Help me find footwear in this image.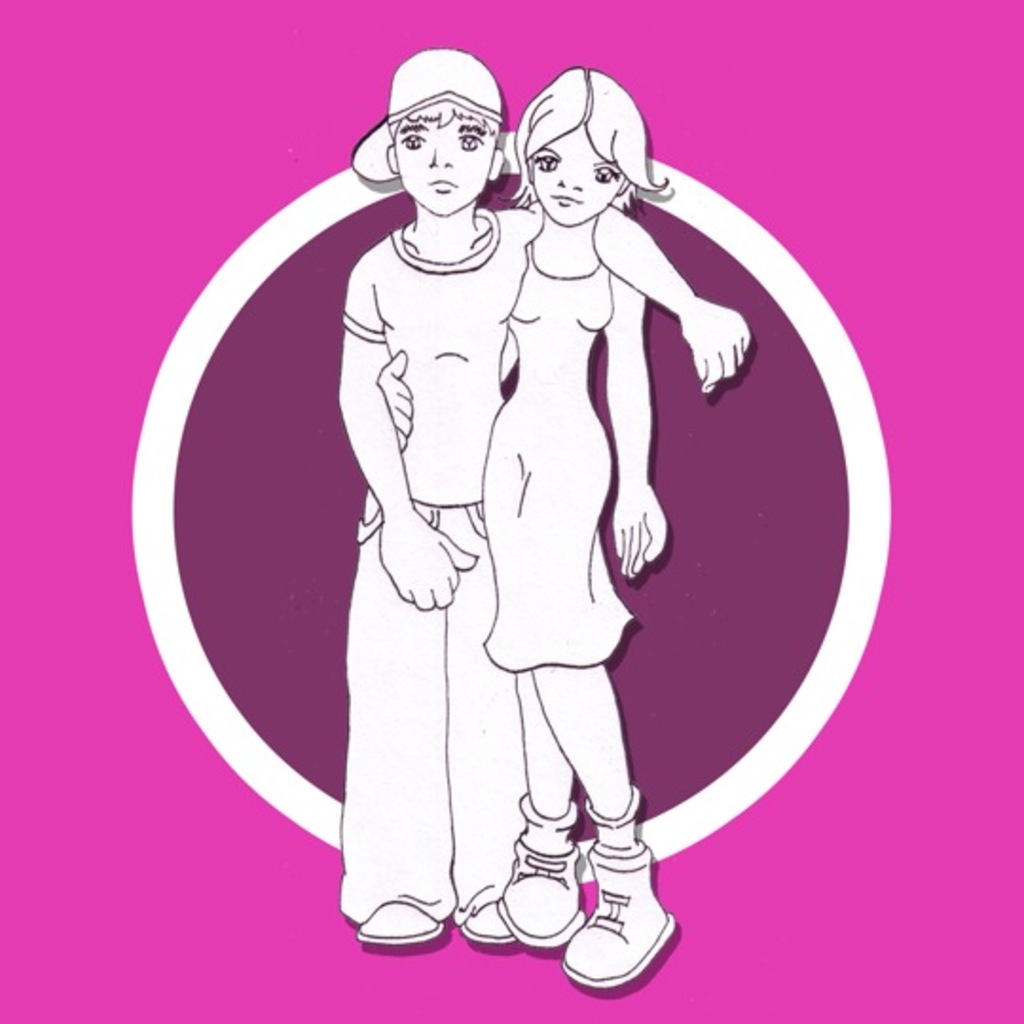
Found it: <box>455,886,516,952</box>.
